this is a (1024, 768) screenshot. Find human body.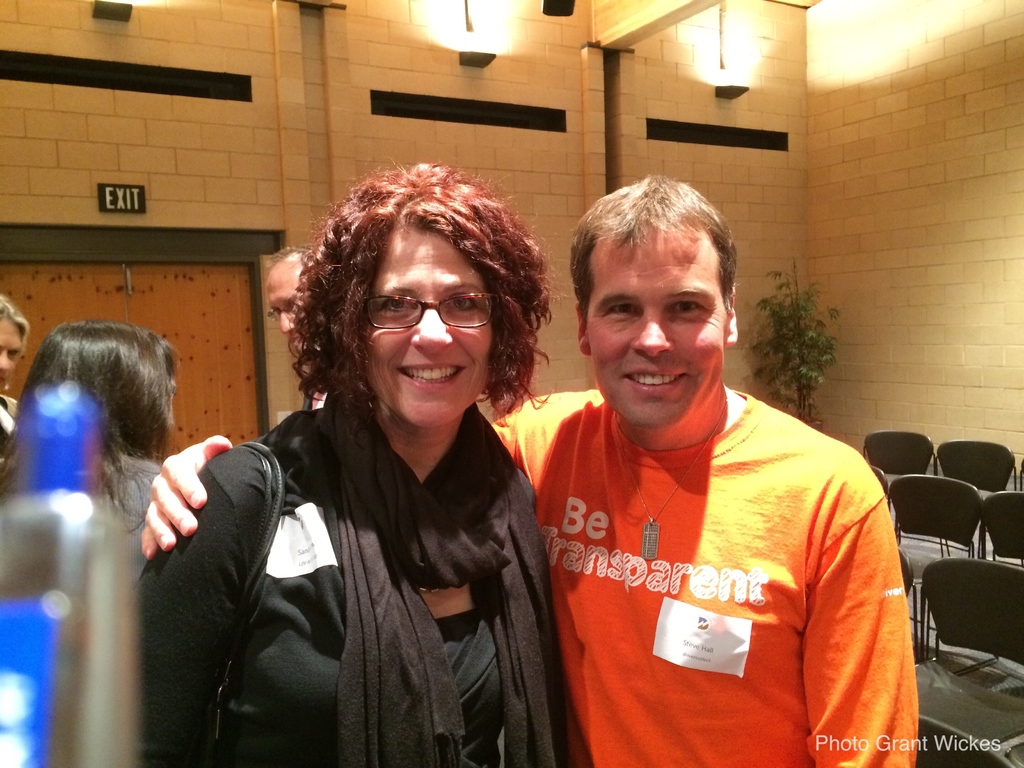
Bounding box: BBox(0, 394, 20, 459).
